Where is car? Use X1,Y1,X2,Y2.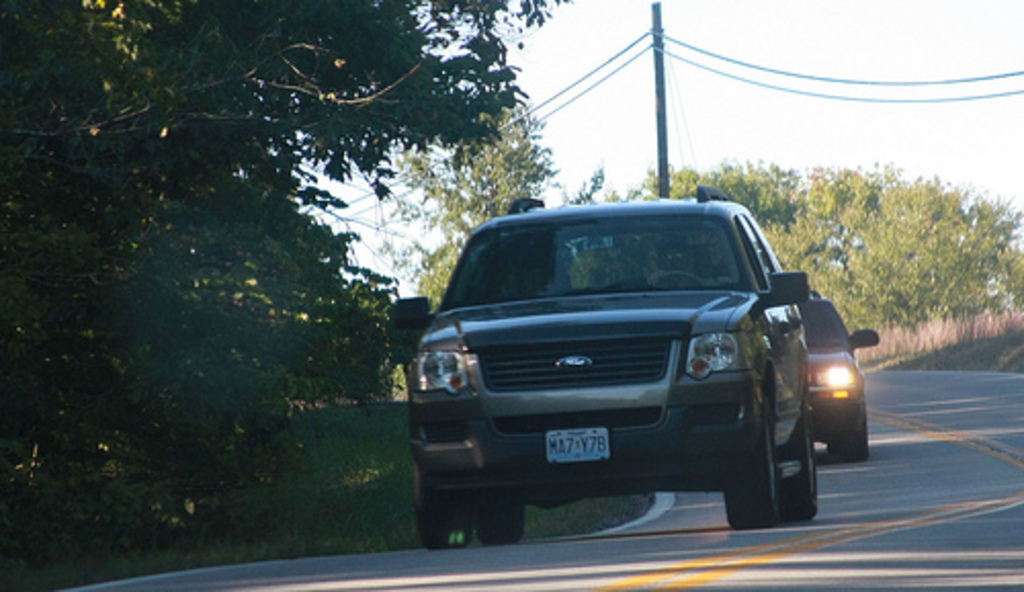
381,182,821,549.
